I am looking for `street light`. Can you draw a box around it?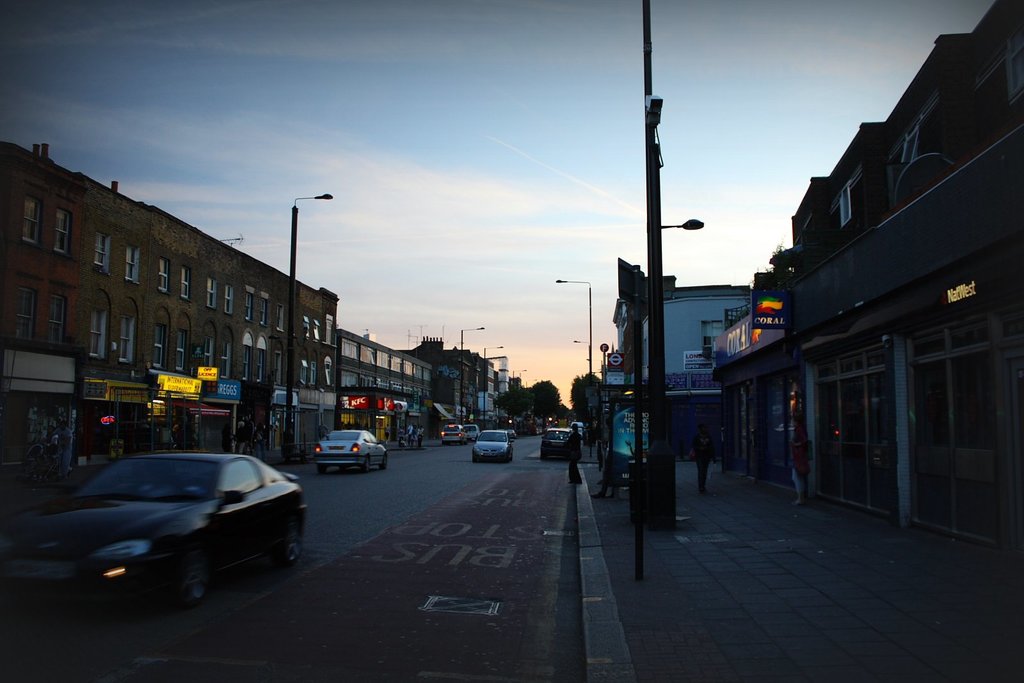
Sure, the bounding box is 555 276 592 460.
